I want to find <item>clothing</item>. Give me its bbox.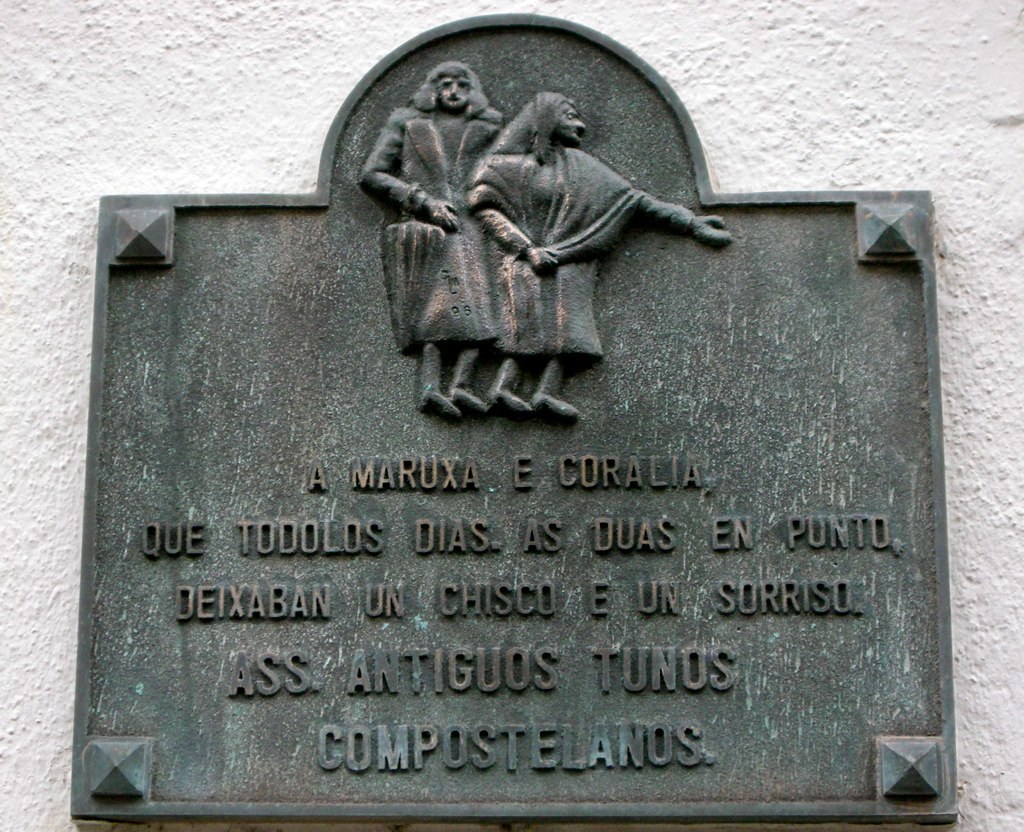
(353, 96, 509, 351).
